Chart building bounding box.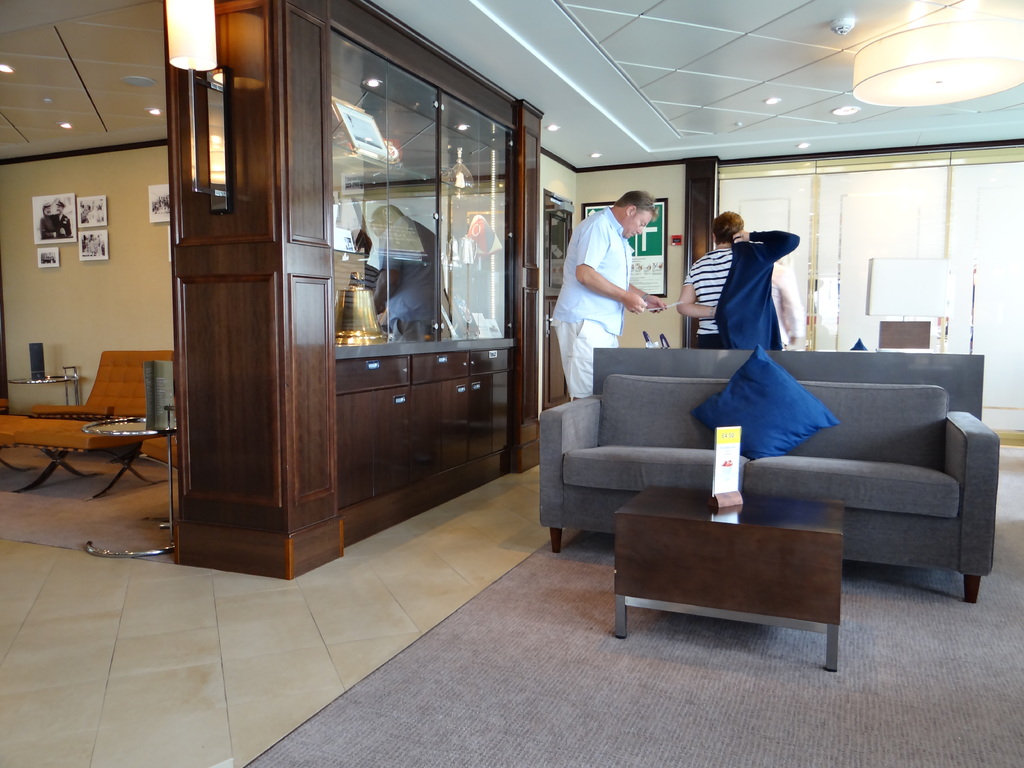
Charted: [x1=1, y1=0, x2=1023, y2=767].
